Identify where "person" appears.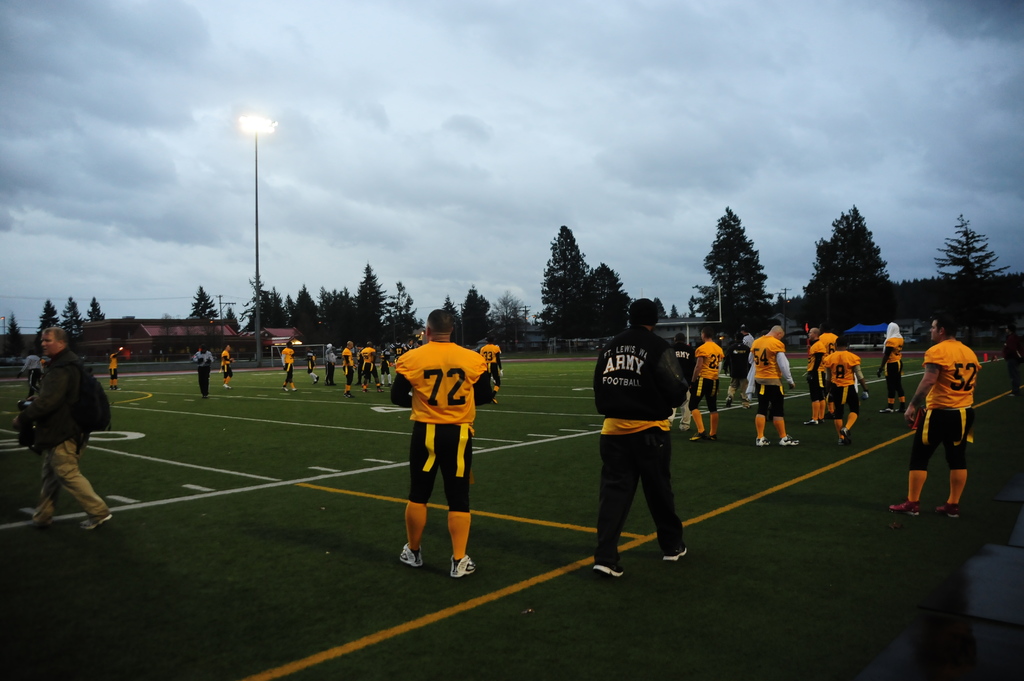
Appears at 338,337,358,397.
